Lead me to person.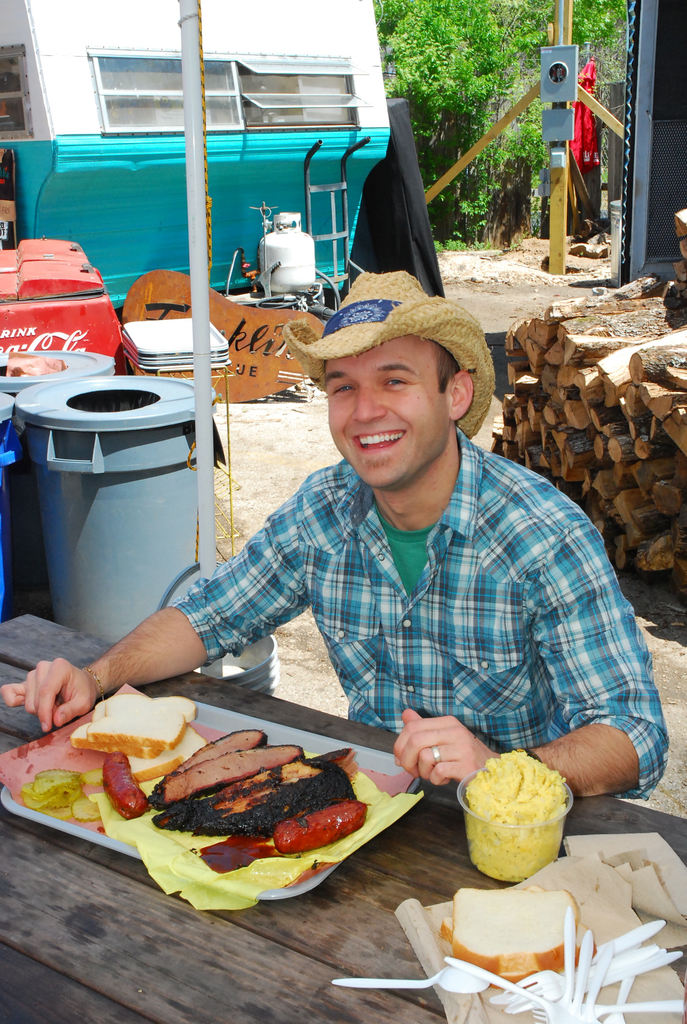
Lead to box(0, 266, 671, 803).
